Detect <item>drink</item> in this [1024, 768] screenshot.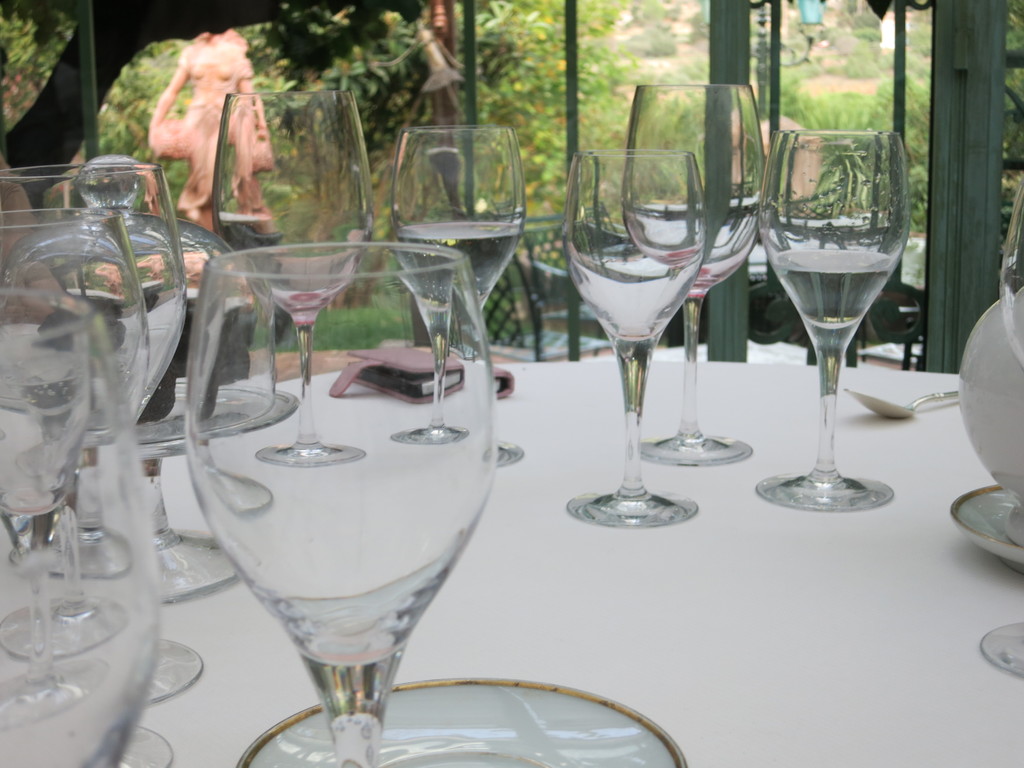
Detection: <bbox>618, 198, 765, 303</bbox>.
